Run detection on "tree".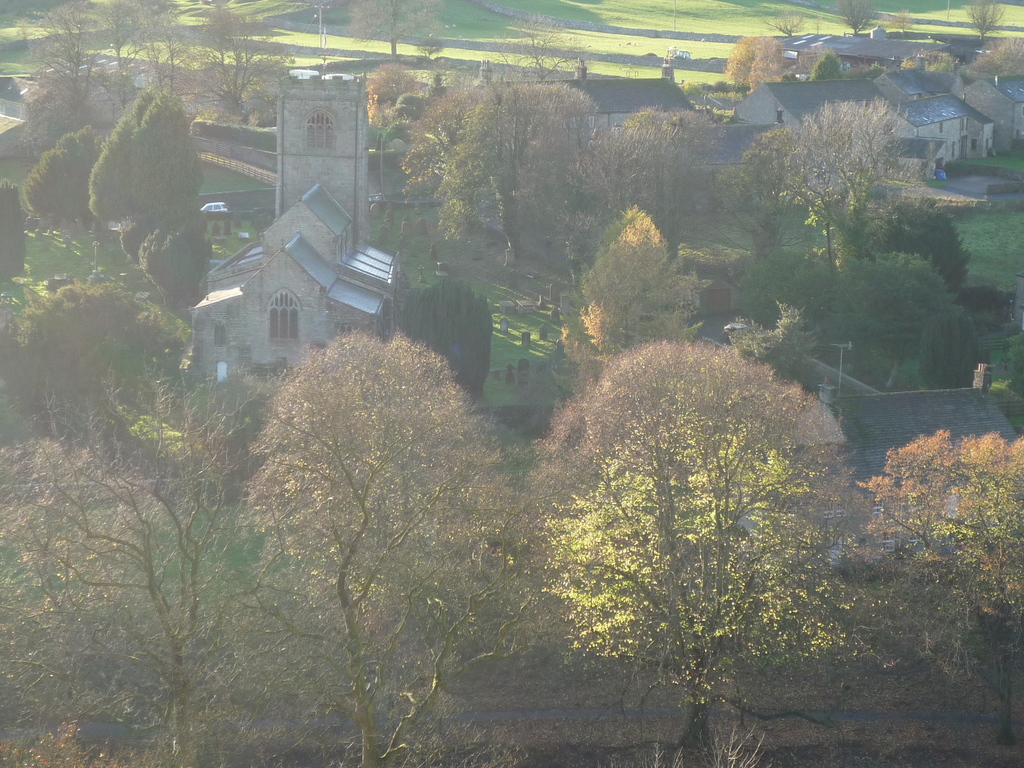
Result: locate(532, 282, 871, 702).
